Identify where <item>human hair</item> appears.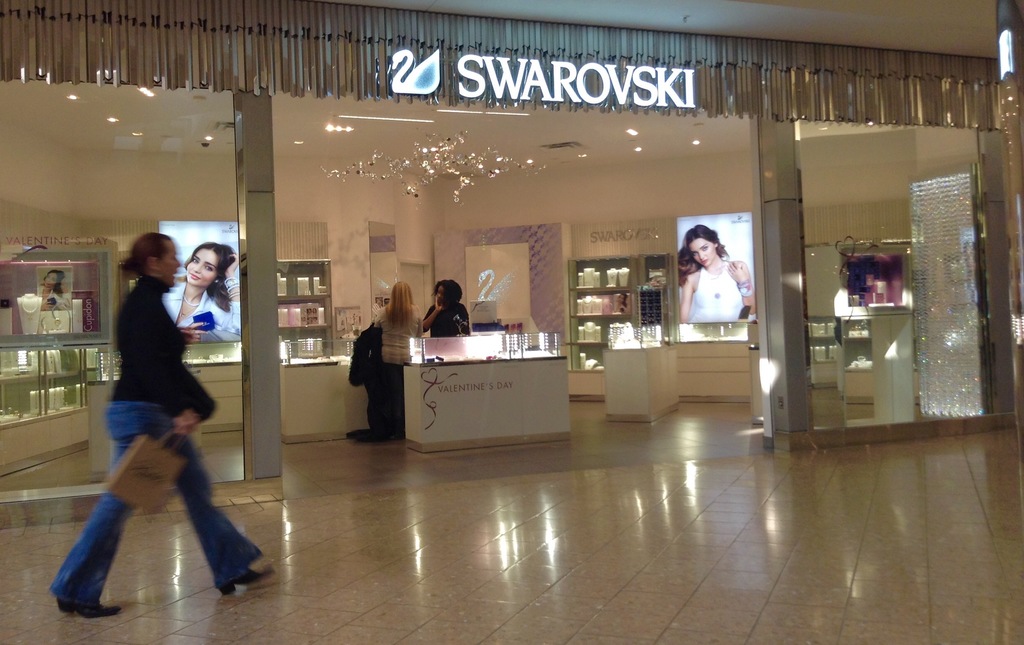
Appears at [left=383, top=280, right=413, bottom=331].
